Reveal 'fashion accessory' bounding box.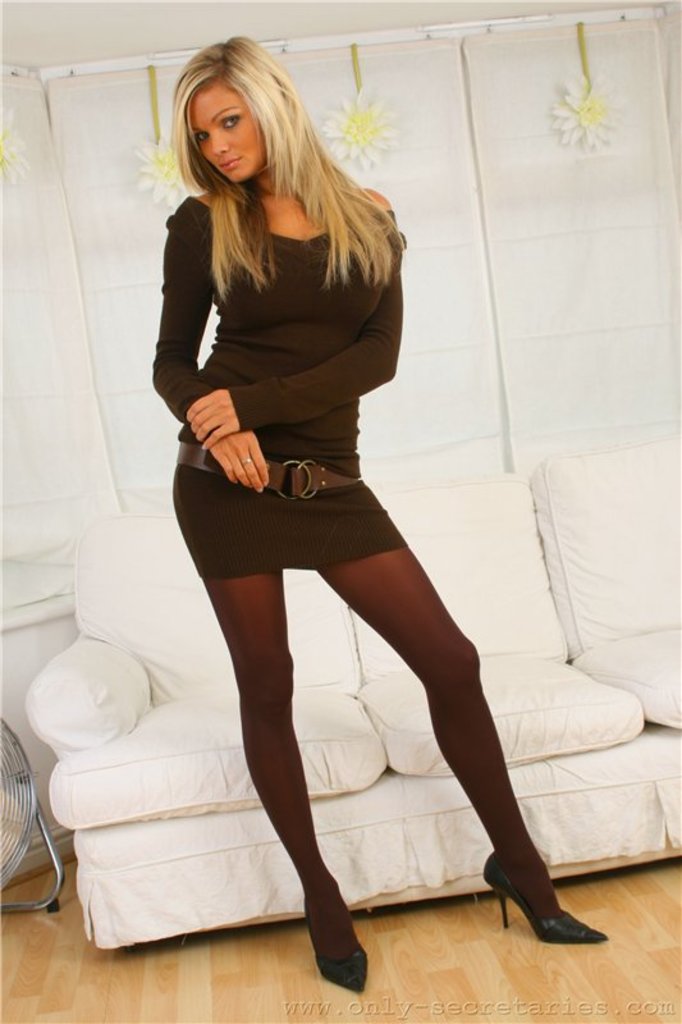
Revealed: 174,443,362,506.
